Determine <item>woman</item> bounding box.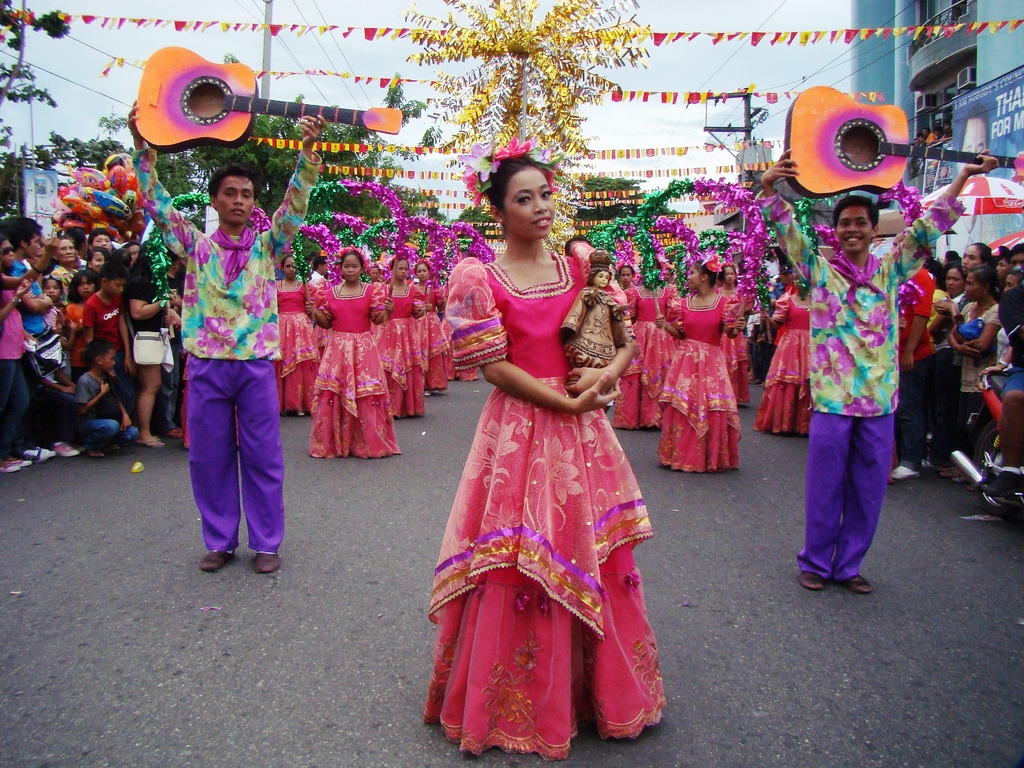
Determined: box(310, 250, 396, 460).
